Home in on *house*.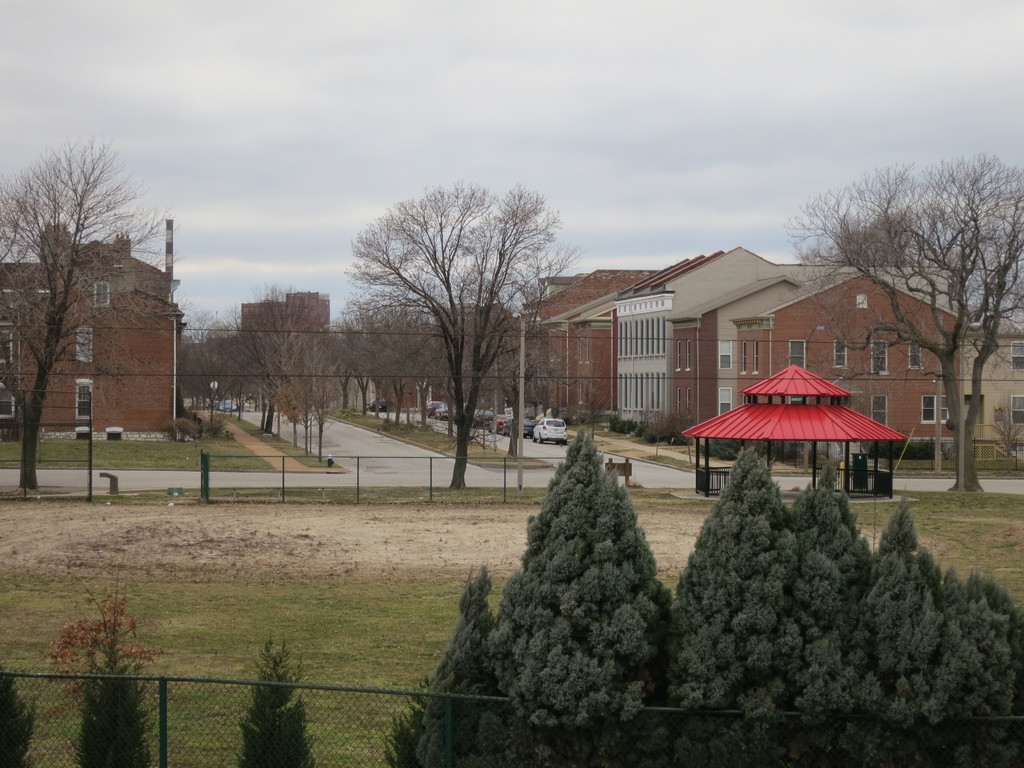
Homed in at 0:225:184:435.
